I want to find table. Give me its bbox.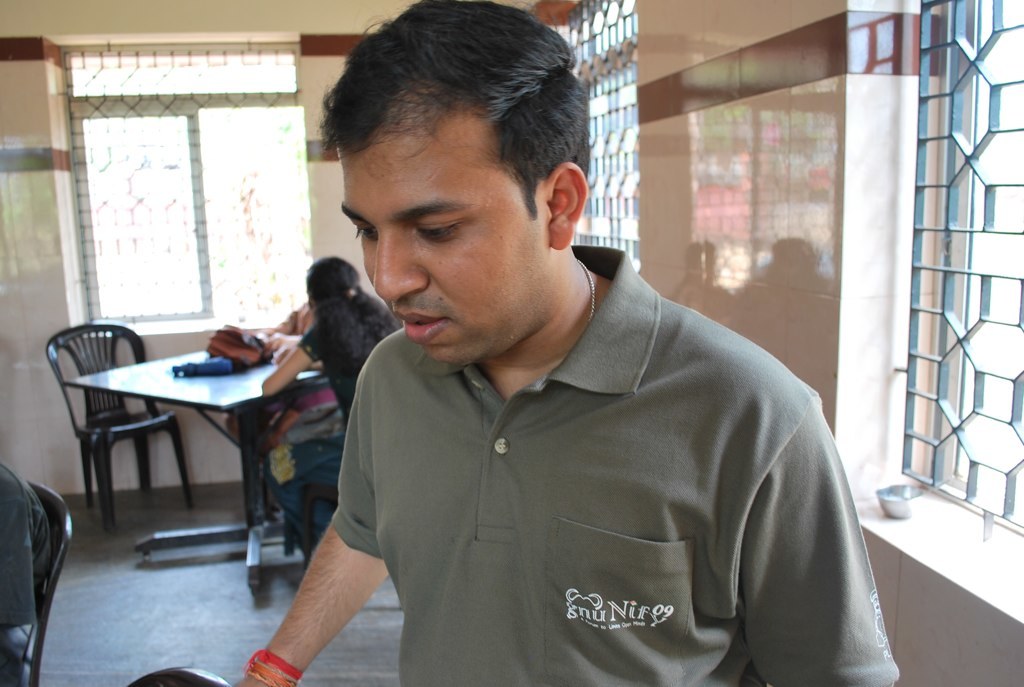
Rect(53, 329, 328, 574).
